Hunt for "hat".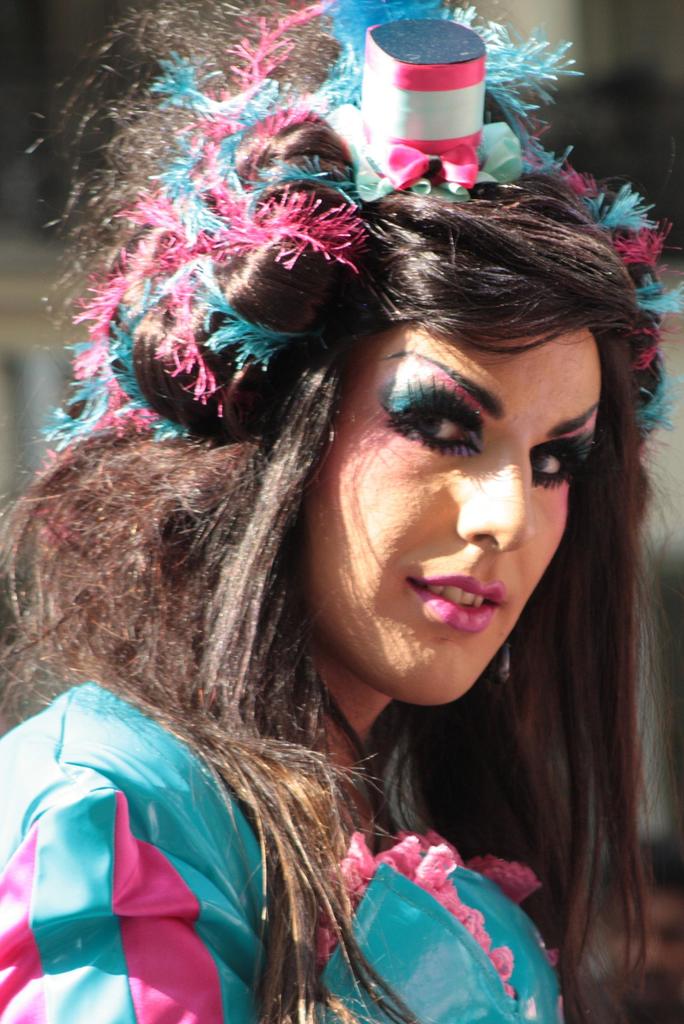
Hunted down at [326,14,526,204].
